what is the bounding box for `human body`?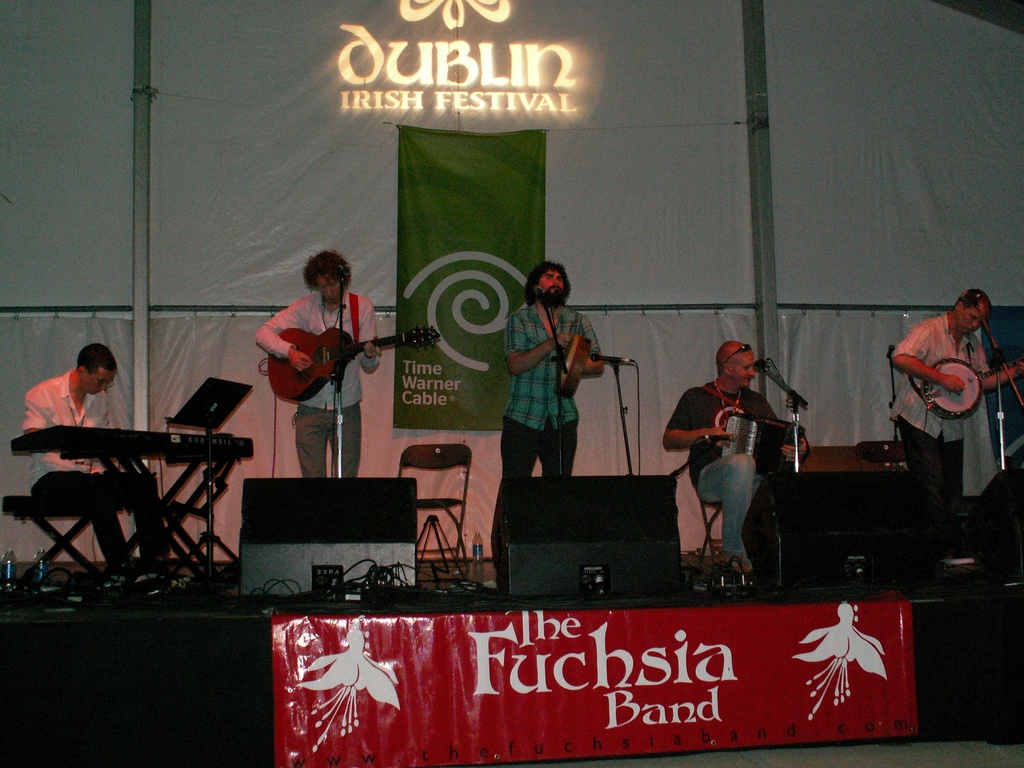
22, 346, 179, 575.
